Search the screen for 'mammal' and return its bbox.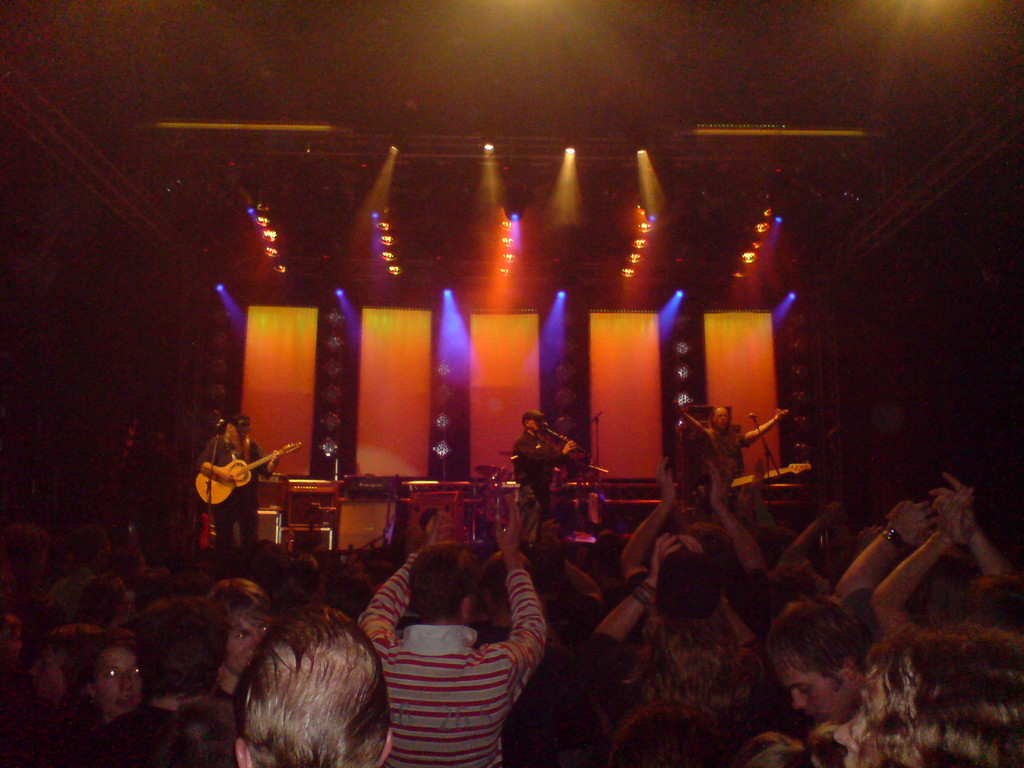
Found: (184,409,276,554).
